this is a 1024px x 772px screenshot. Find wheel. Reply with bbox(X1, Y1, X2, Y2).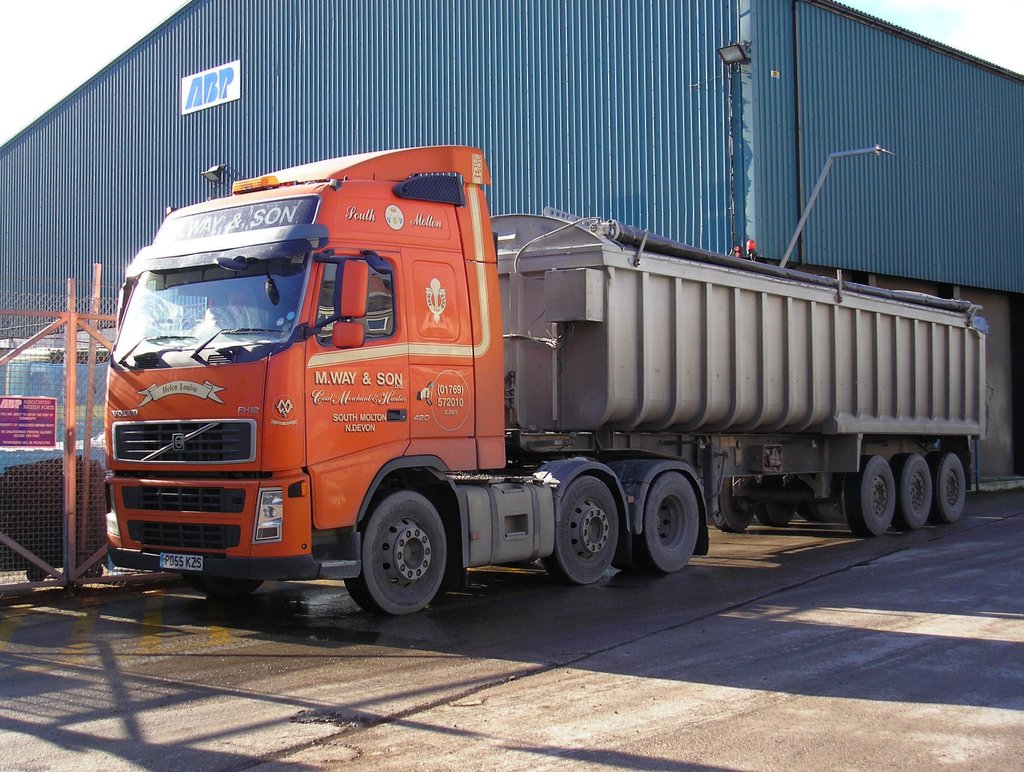
bbox(845, 456, 895, 537).
